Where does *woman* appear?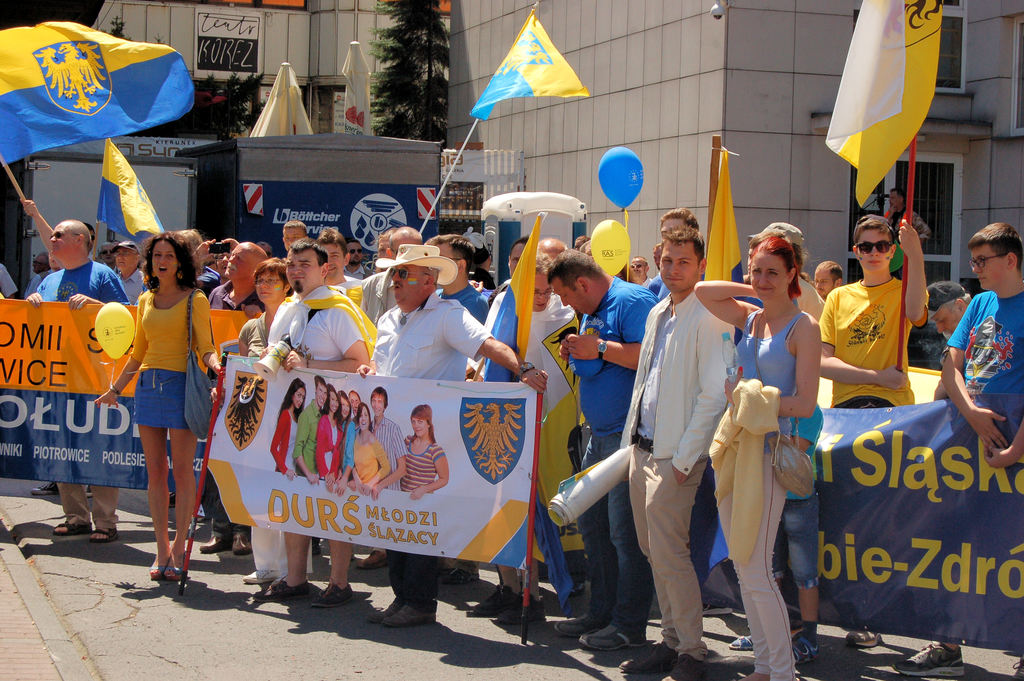
Appears at 316,379,344,487.
